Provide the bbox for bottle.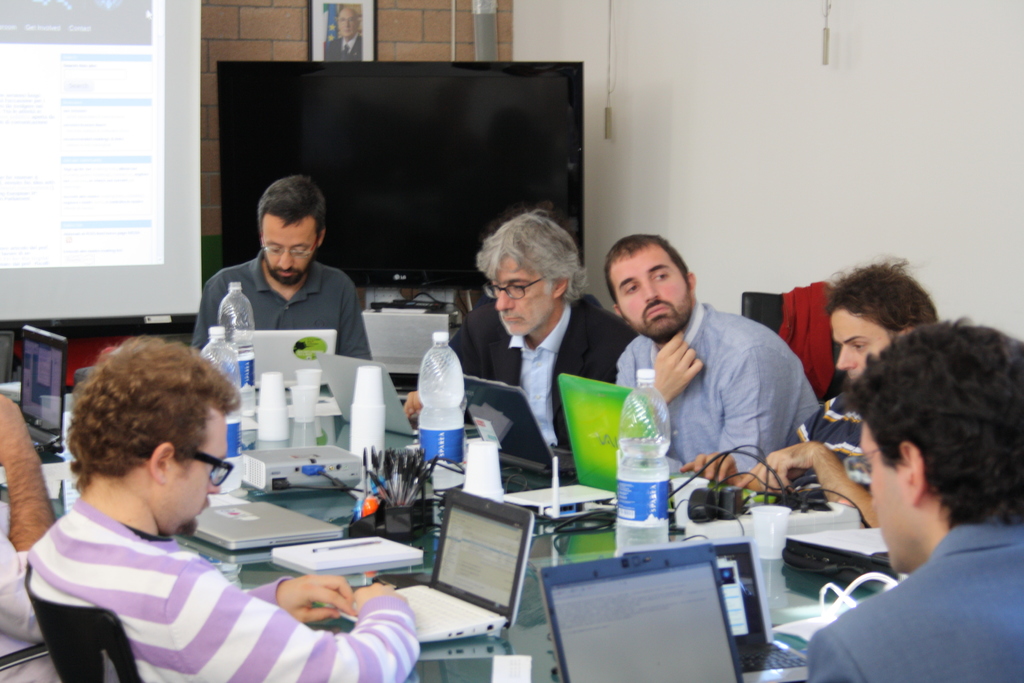
(618,369,669,556).
